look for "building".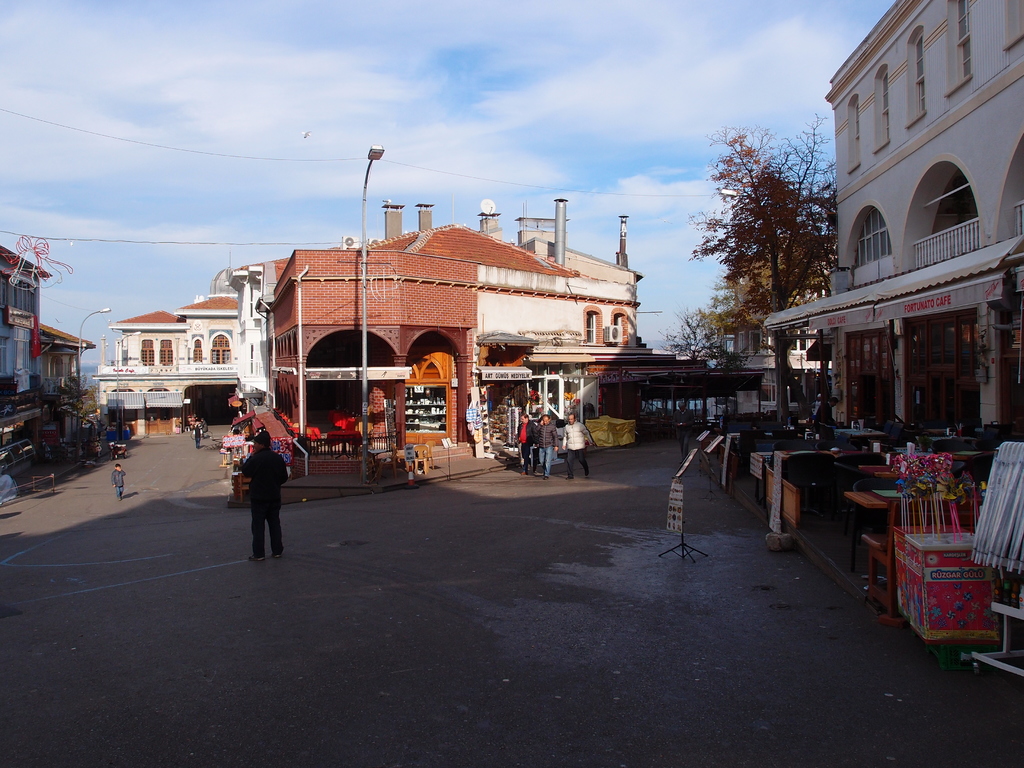
Found: (0,243,92,401).
